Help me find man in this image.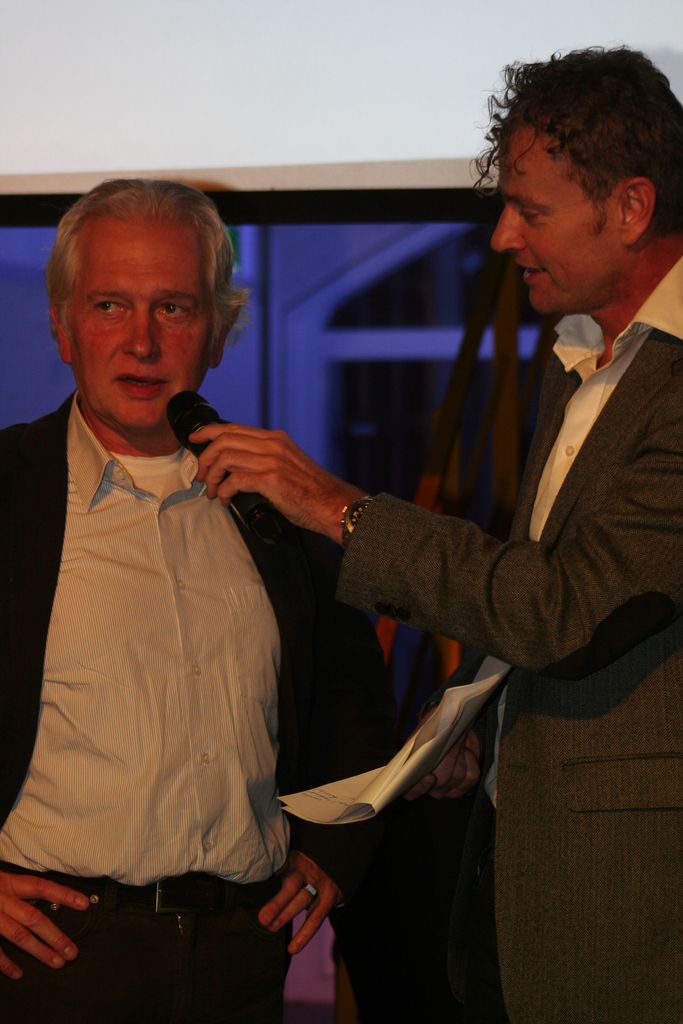
Found it: (191, 47, 682, 1023).
